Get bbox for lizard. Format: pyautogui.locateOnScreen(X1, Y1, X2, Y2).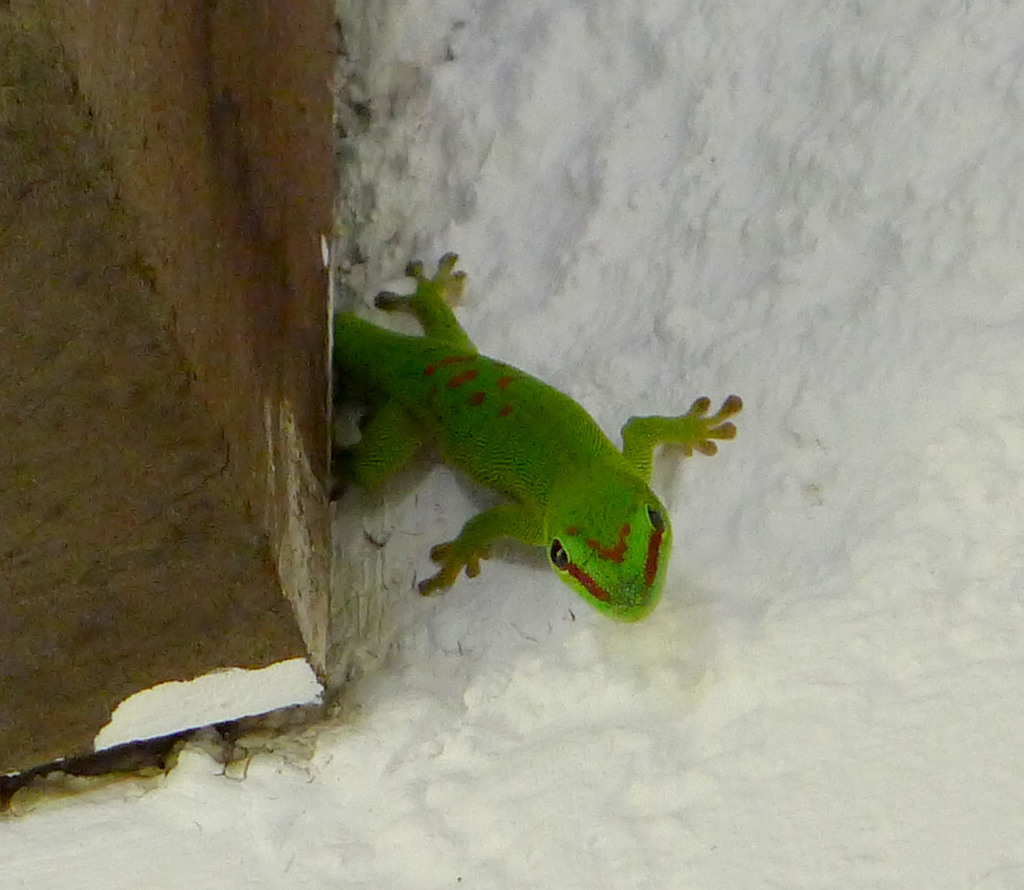
pyautogui.locateOnScreen(311, 274, 728, 671).
